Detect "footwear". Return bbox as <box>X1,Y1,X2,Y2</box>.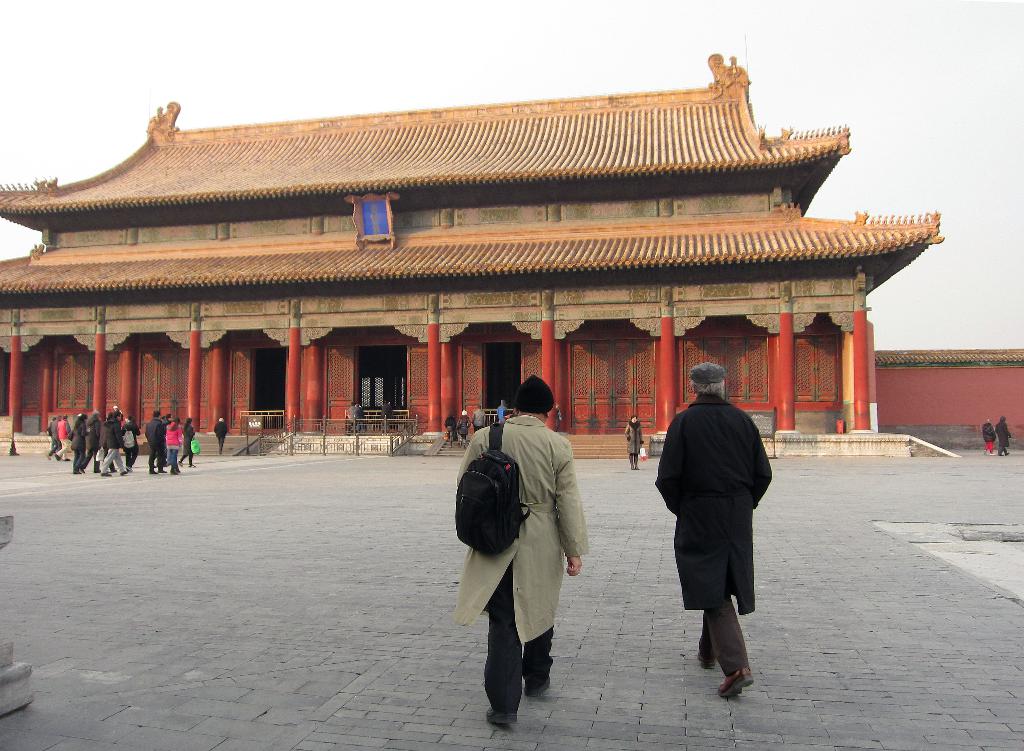
<box>122,469,129,475</box>.
